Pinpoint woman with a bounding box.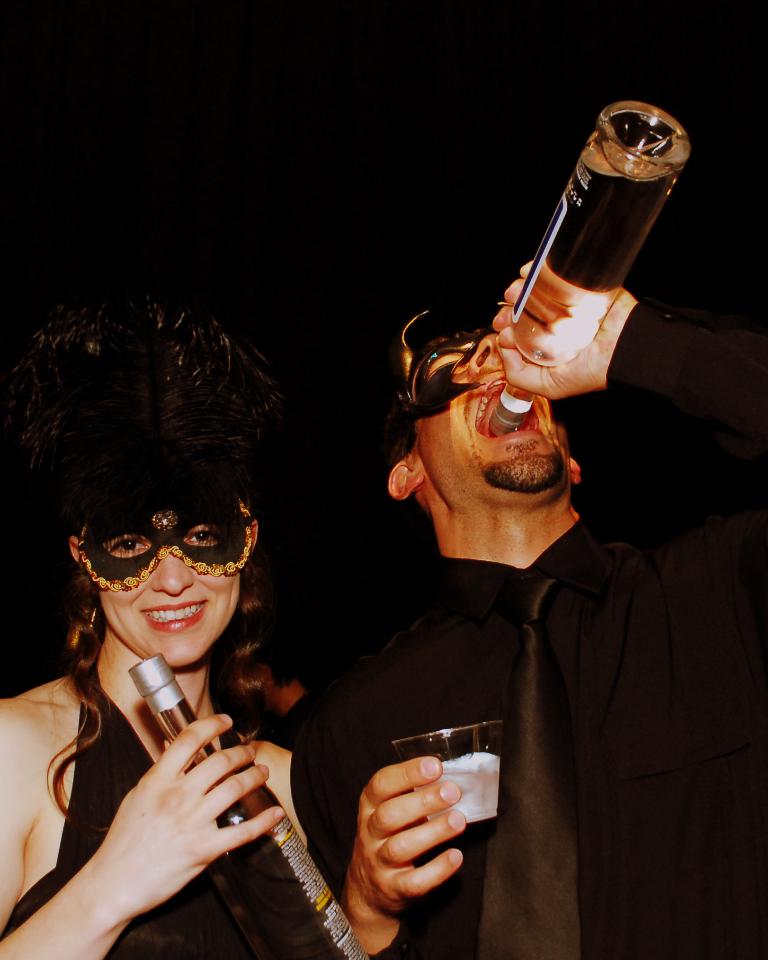
{"x1": 0, "y1": 304, "x2": 362, "y2": 959}.
